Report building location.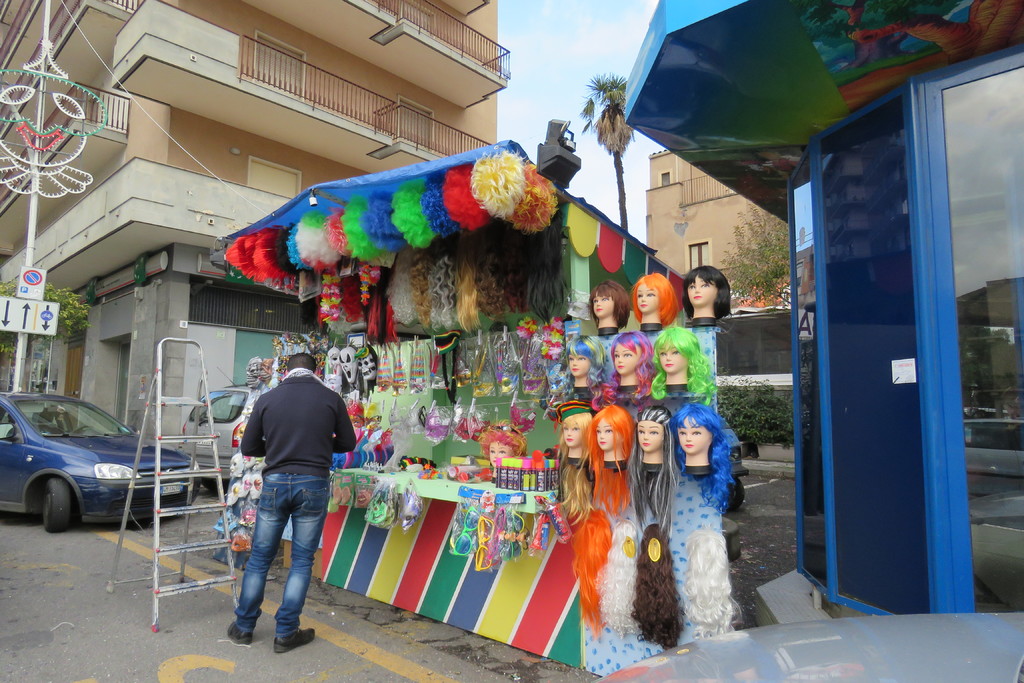
Report: (640, 147, 792, 303).
